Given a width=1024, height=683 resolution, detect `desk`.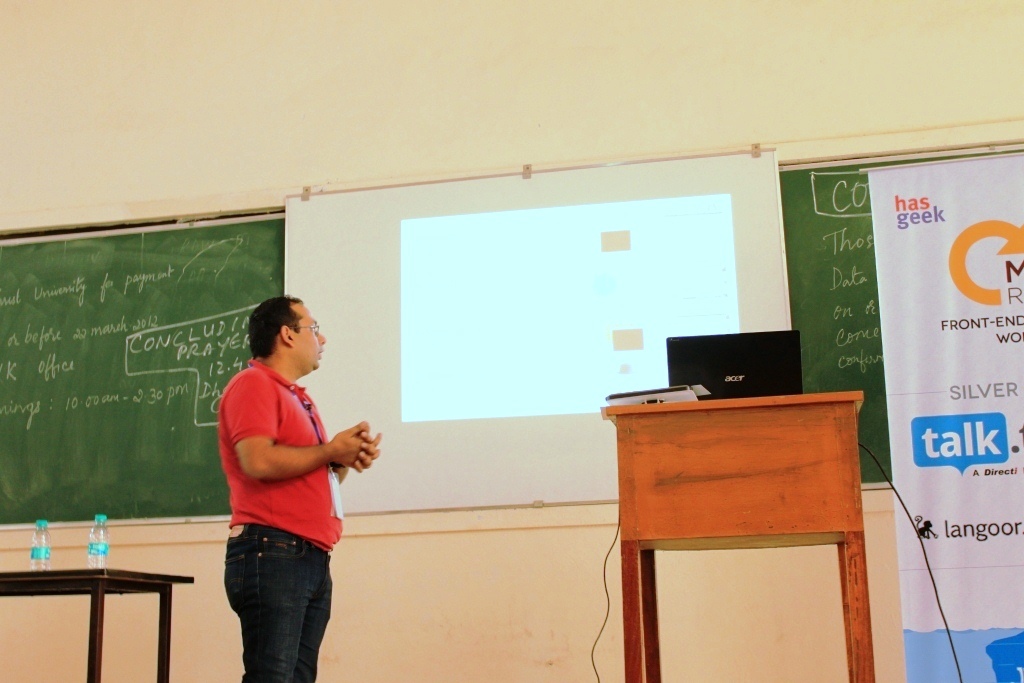
(left=619, top=366, right=892, bottom=680).
